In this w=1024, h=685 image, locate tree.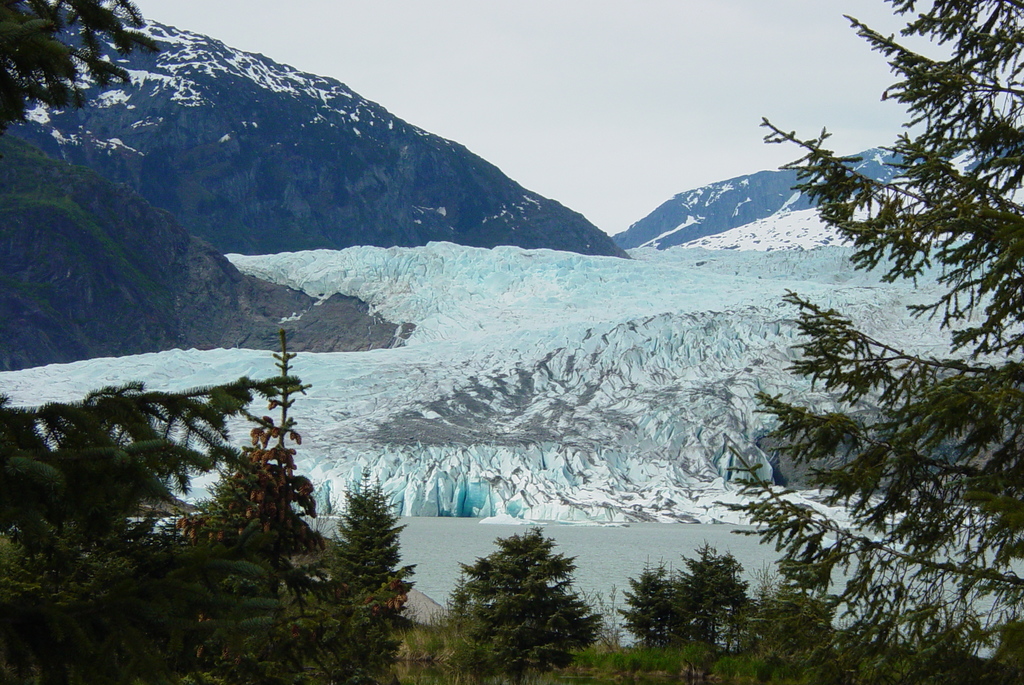
Bounding box: Rect(726, 557, 852, 675).
